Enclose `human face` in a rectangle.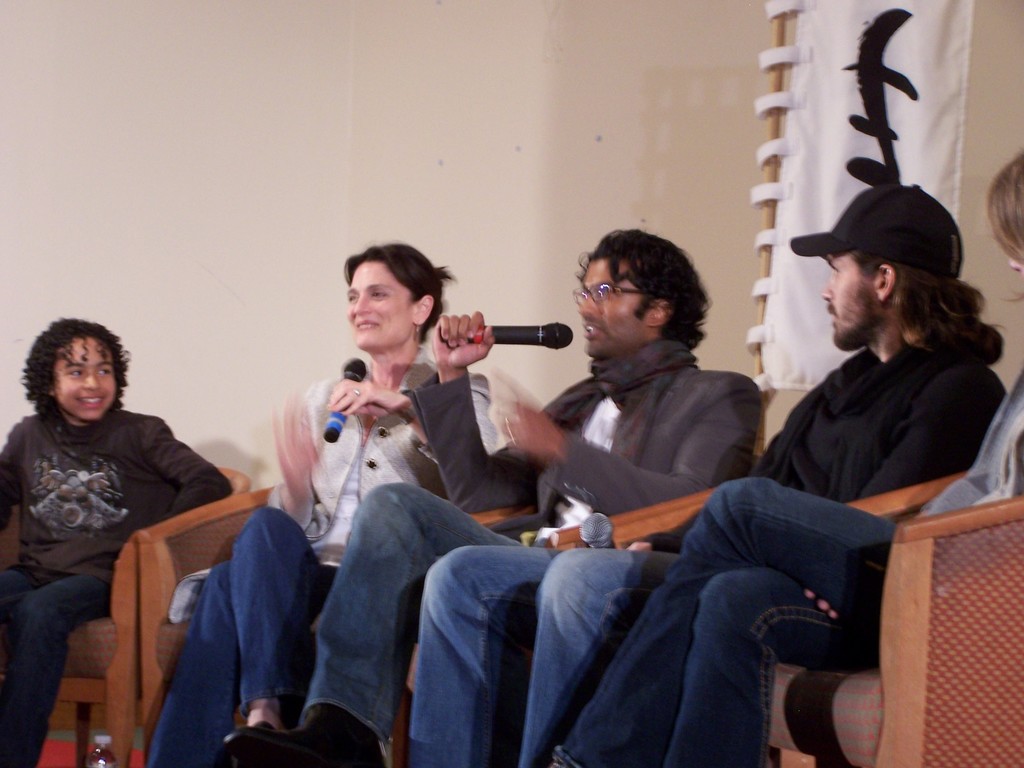
(x1=817, y1=247, x2=877, y2=352).
